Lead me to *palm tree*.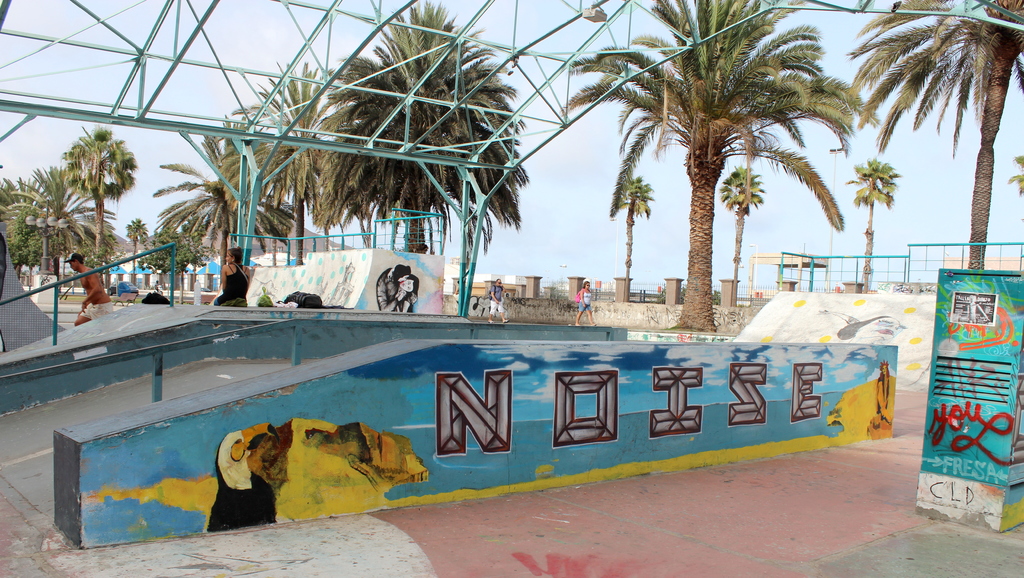
Lead to [left=0, top=127, right=109, bottom=314].
